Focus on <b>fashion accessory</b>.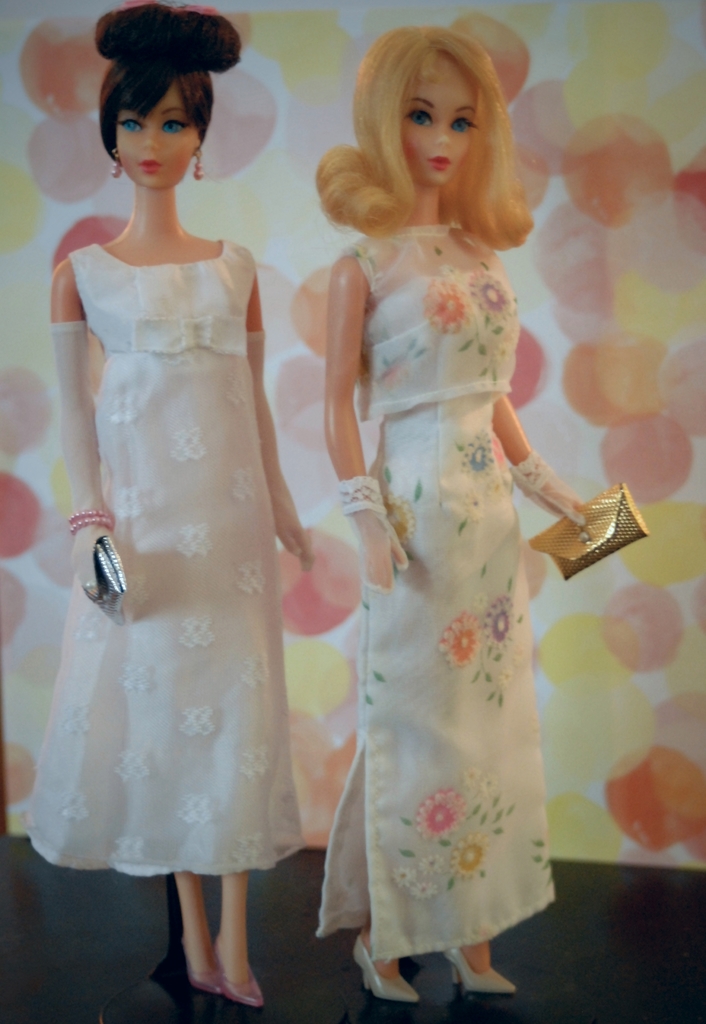
Focused at [65,509,115,535].
